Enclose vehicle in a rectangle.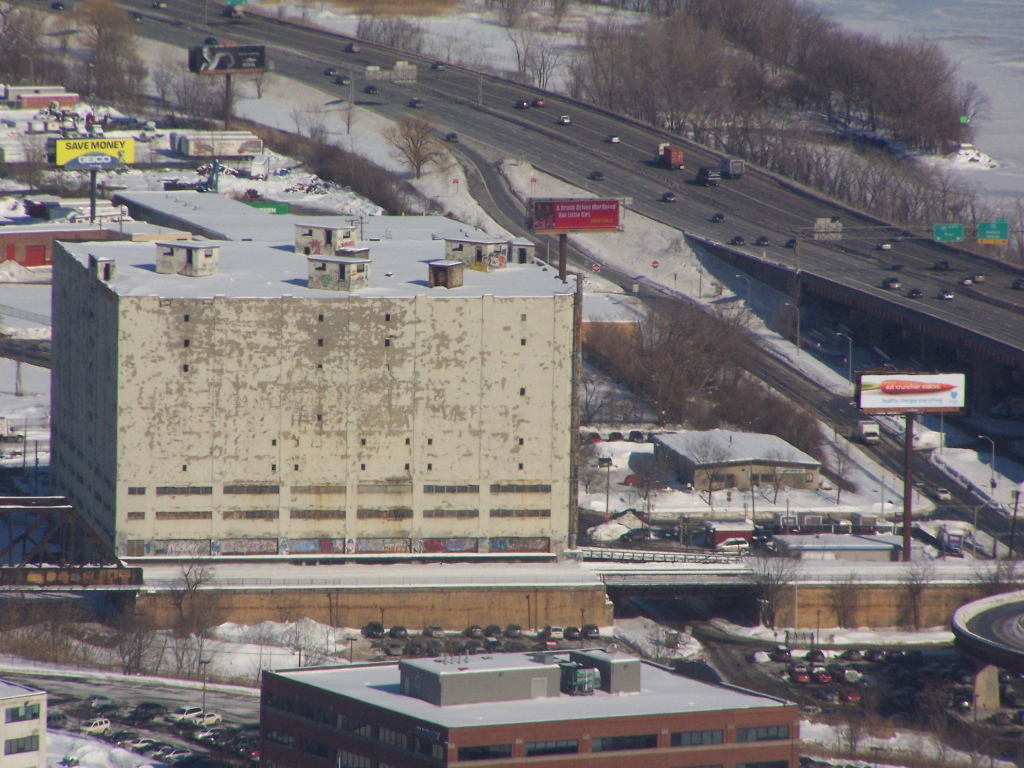
select_region(135, 699, 162, 715).
